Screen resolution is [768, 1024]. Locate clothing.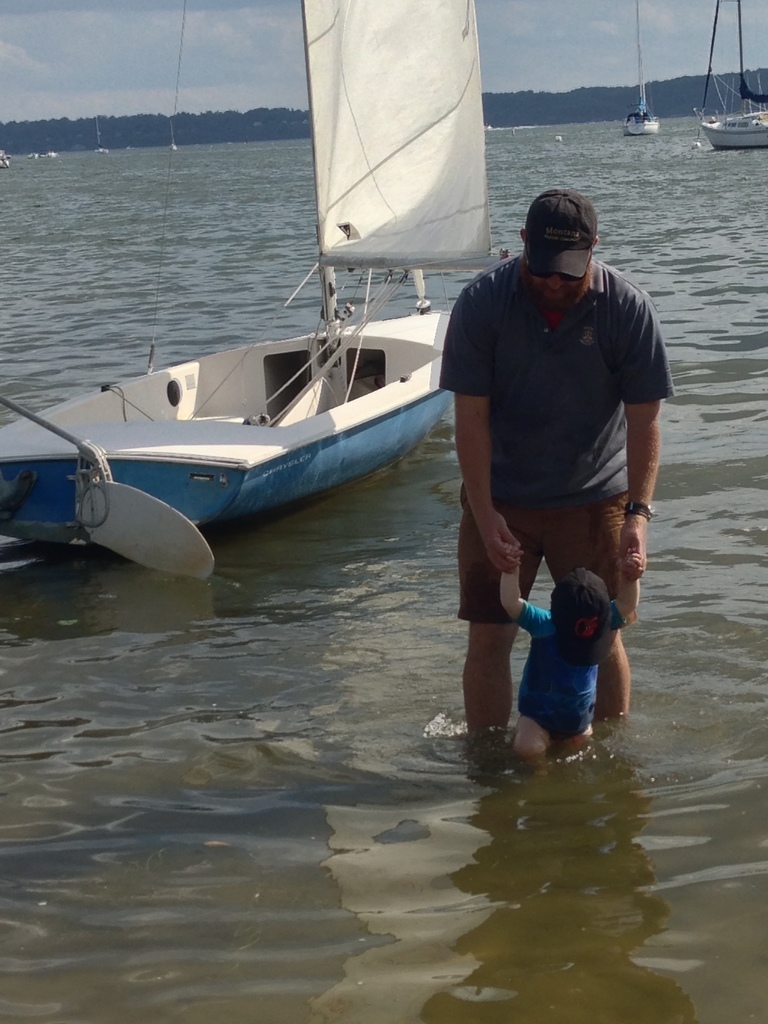
x1=440, y1=244, x2=676, y2=513.
